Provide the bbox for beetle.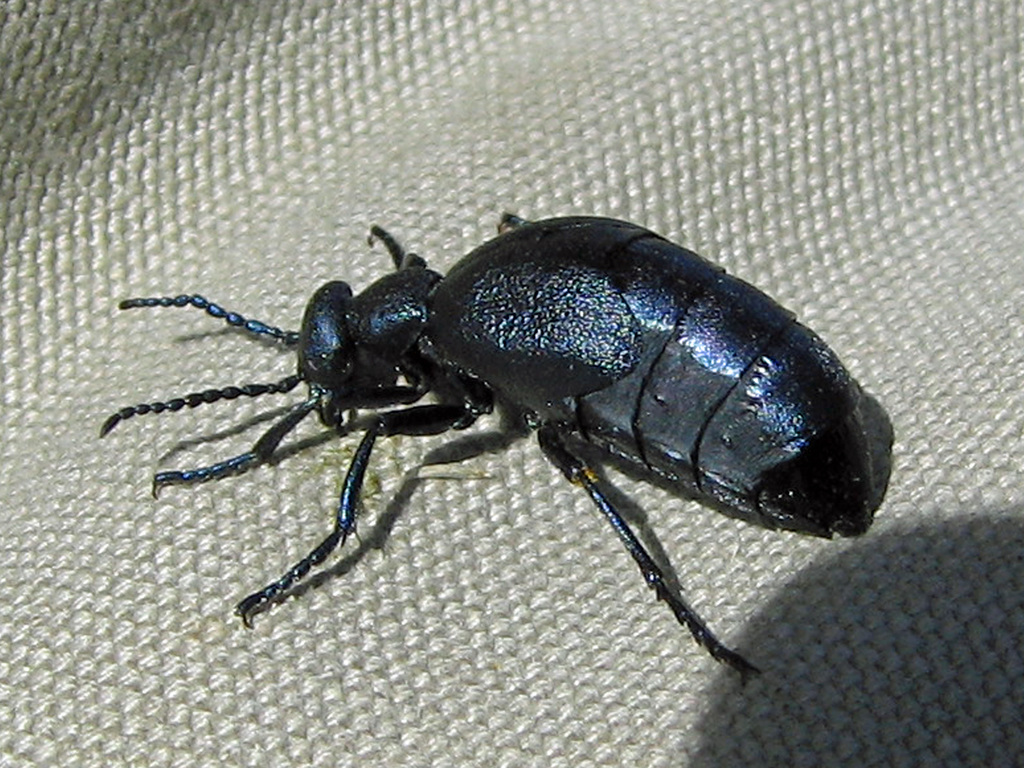
108,186,945,708.
